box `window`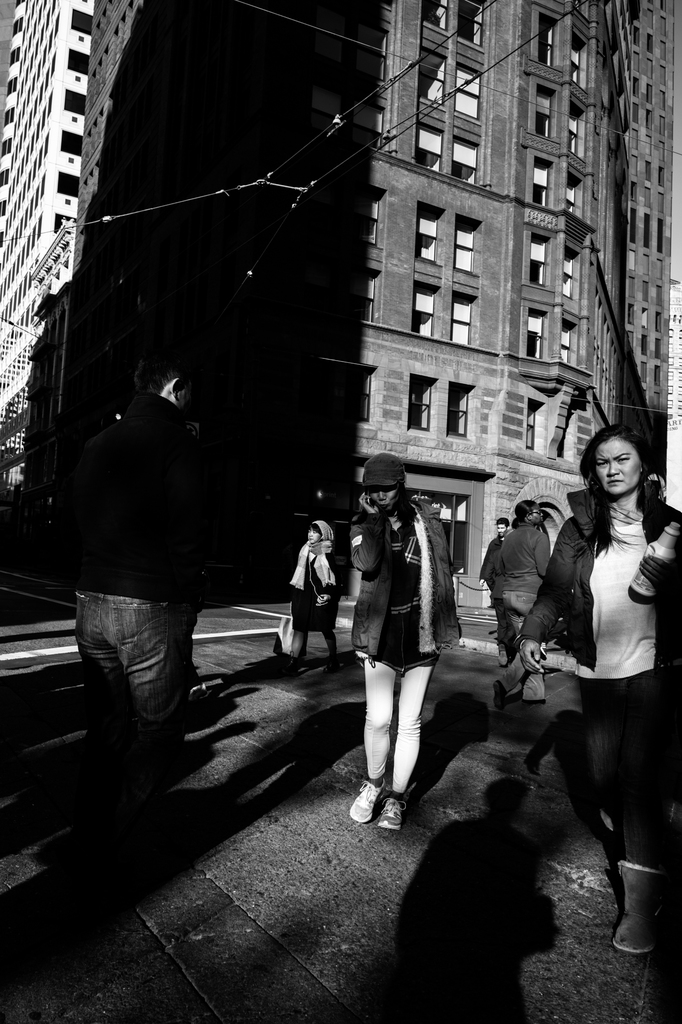
(x1=54, y1=214, x2=78, y2=234)
